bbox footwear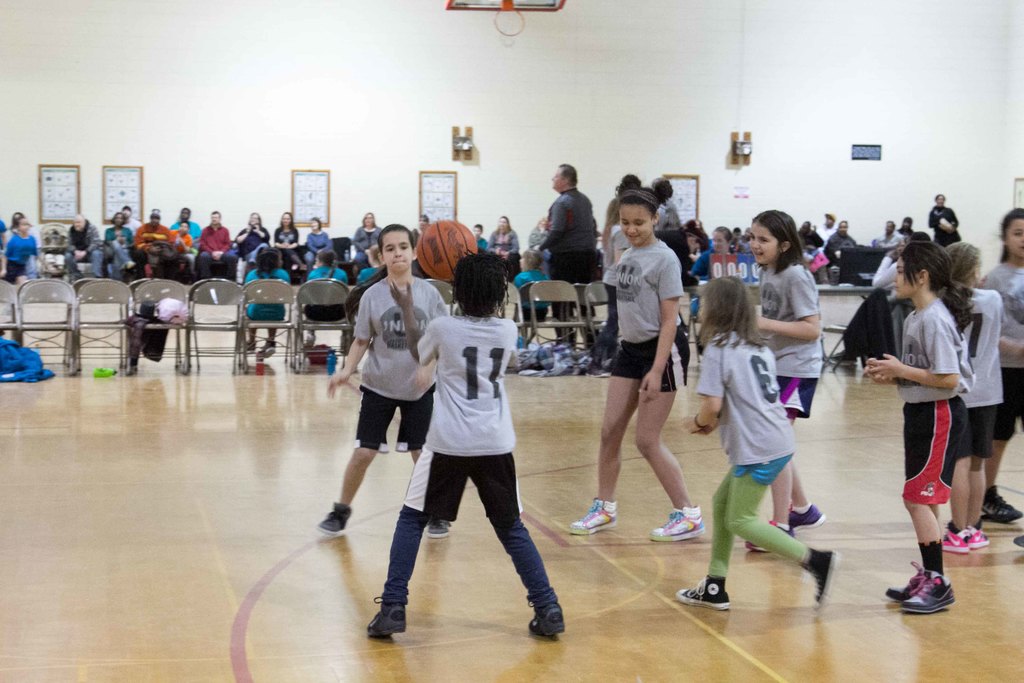
[790, 502, 826, 534]
